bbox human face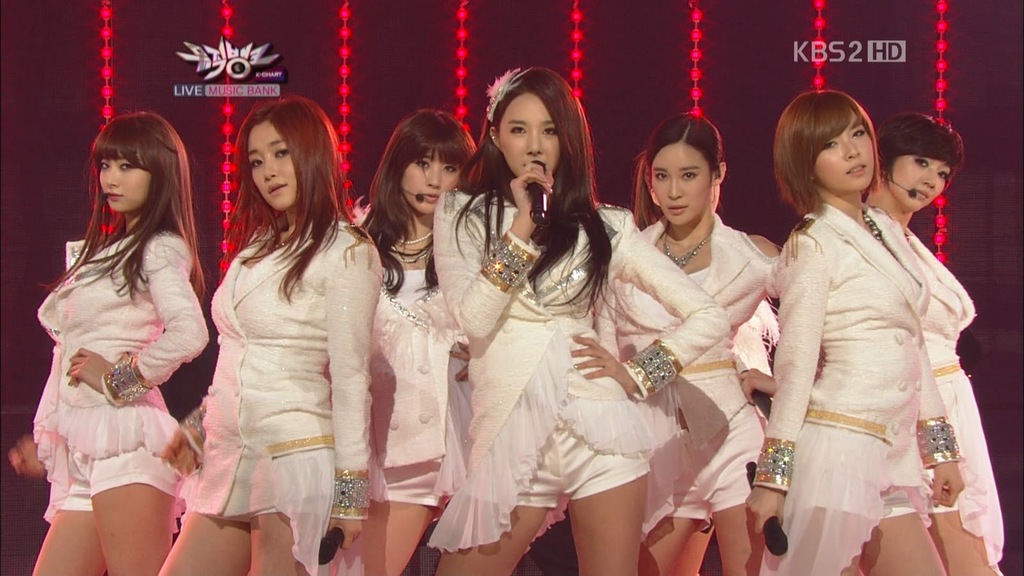
<box>495,93,557,177</box>
